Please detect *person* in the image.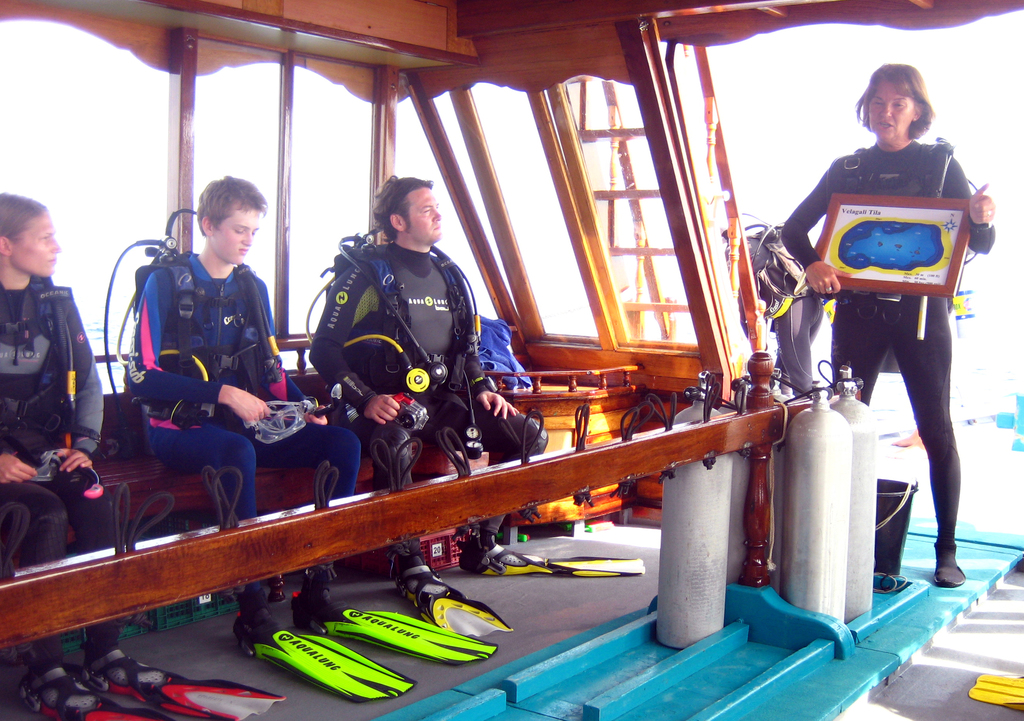
0/190/286/720.
